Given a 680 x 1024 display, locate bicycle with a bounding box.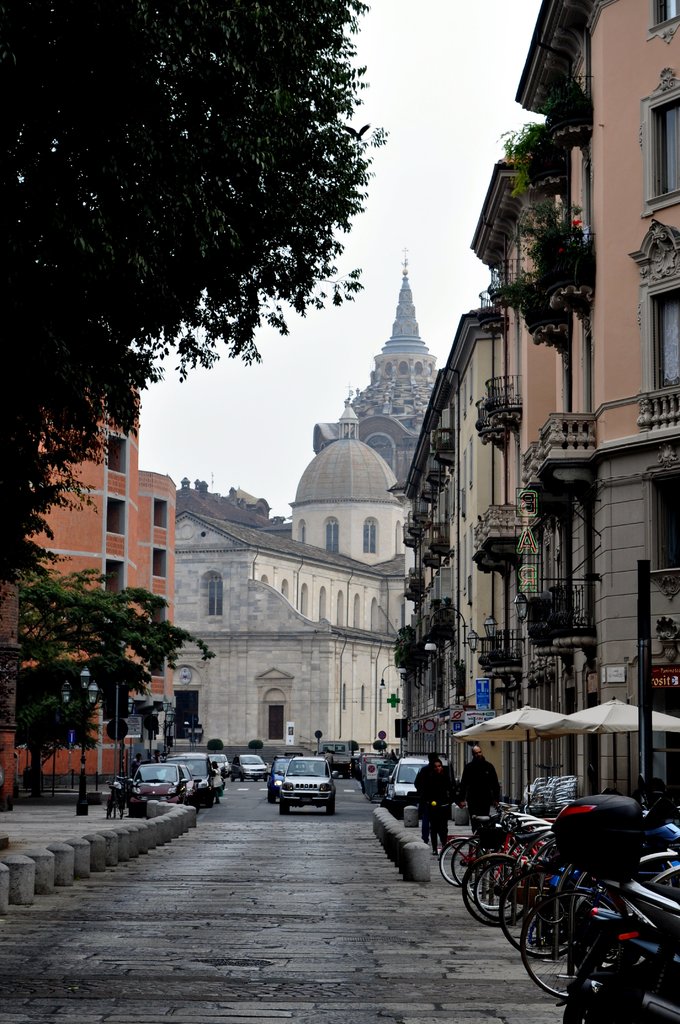
Located: 473 837 521 937.
